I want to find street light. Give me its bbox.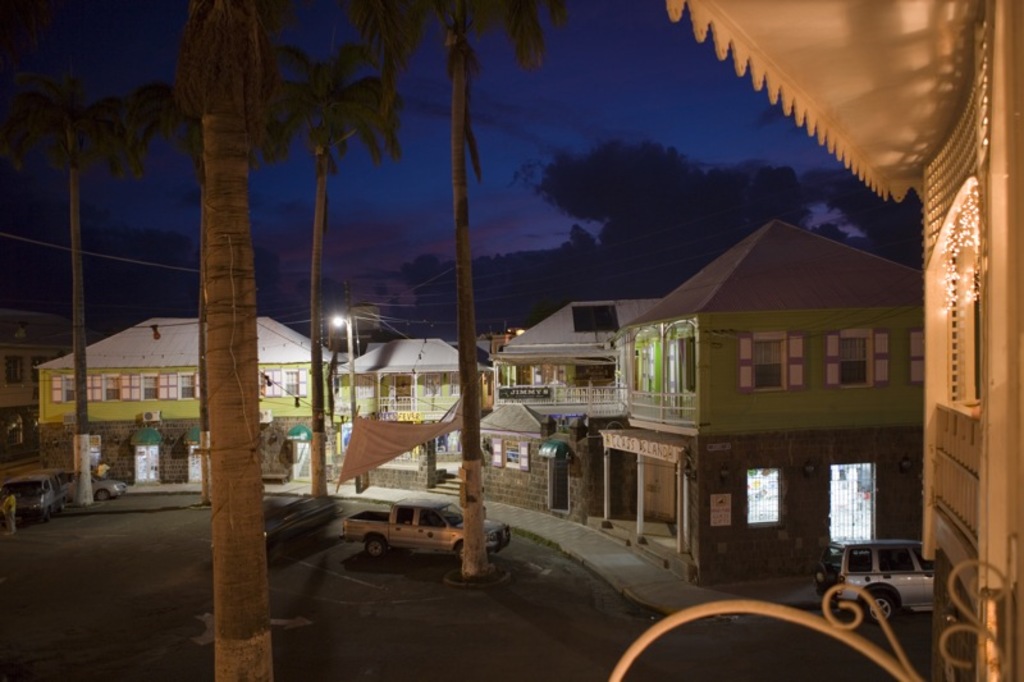
<box>326,310,358,431</box>.
